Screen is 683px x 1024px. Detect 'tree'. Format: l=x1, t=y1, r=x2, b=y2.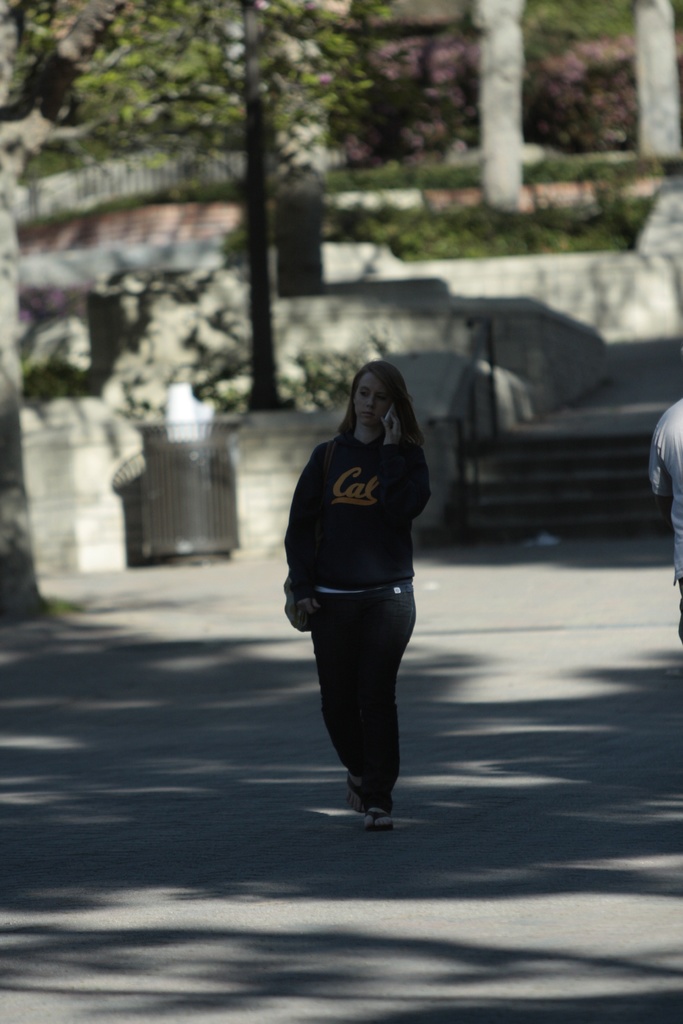
l=51, t=0, r=386, b=405.
